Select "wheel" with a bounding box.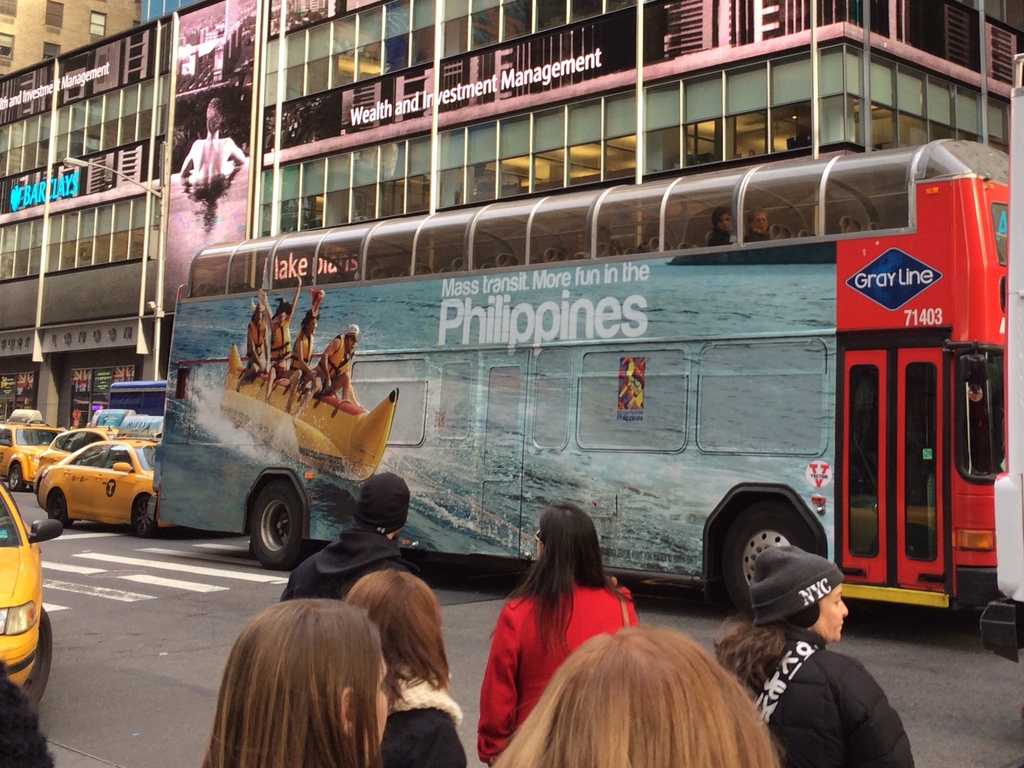
region(716, 509, 810, 626).
